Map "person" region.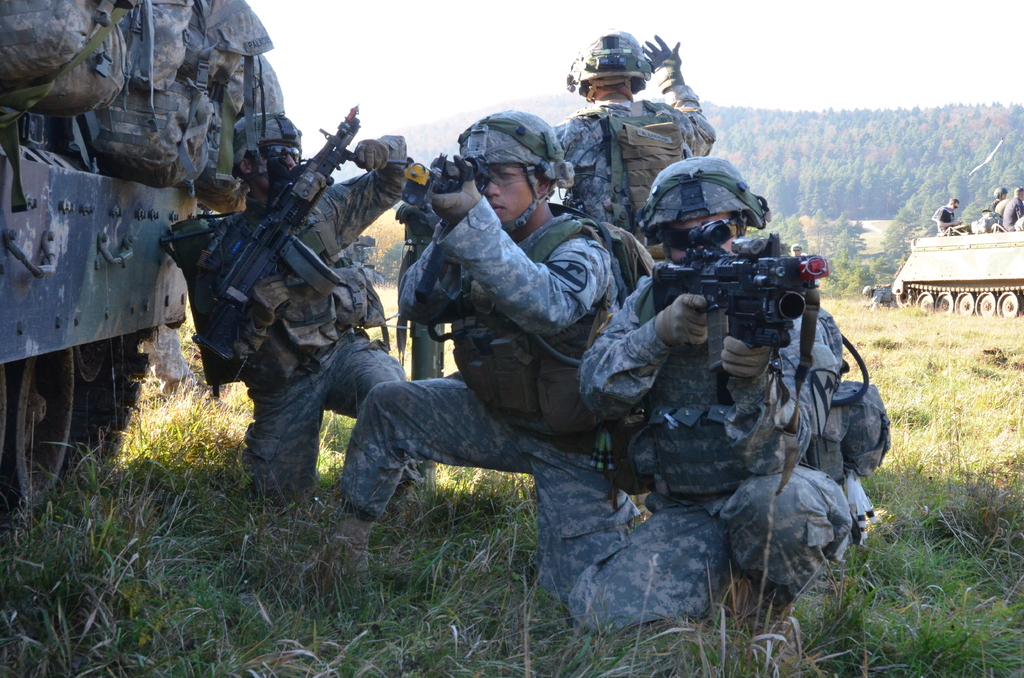
Mapped to detection(568, 151, 883, 645).
